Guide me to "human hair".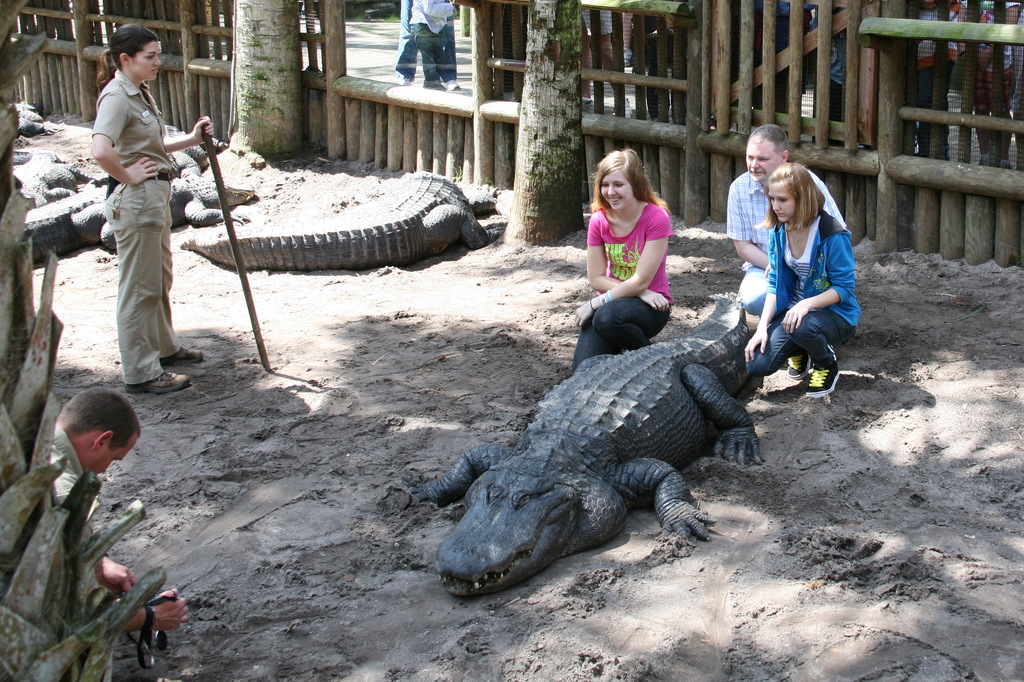
Guidance: {"x1": 108, "y1": 18, "x2": 156, "y2": 73}.
